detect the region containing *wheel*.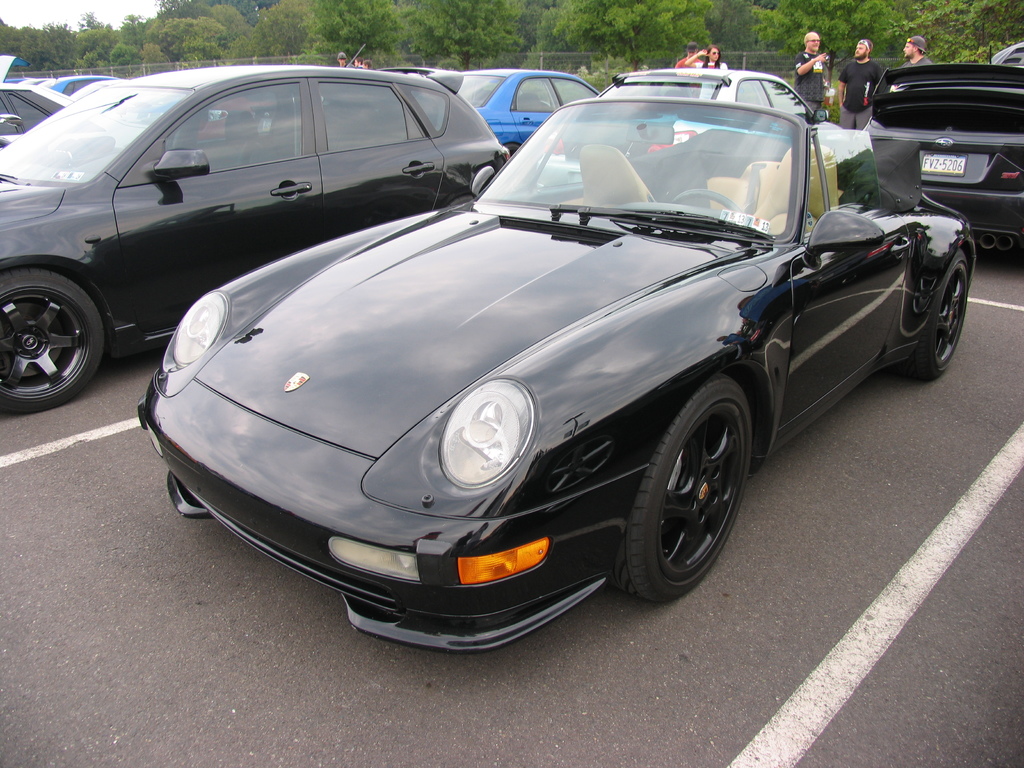
locate(0, 268, 112, 415).
